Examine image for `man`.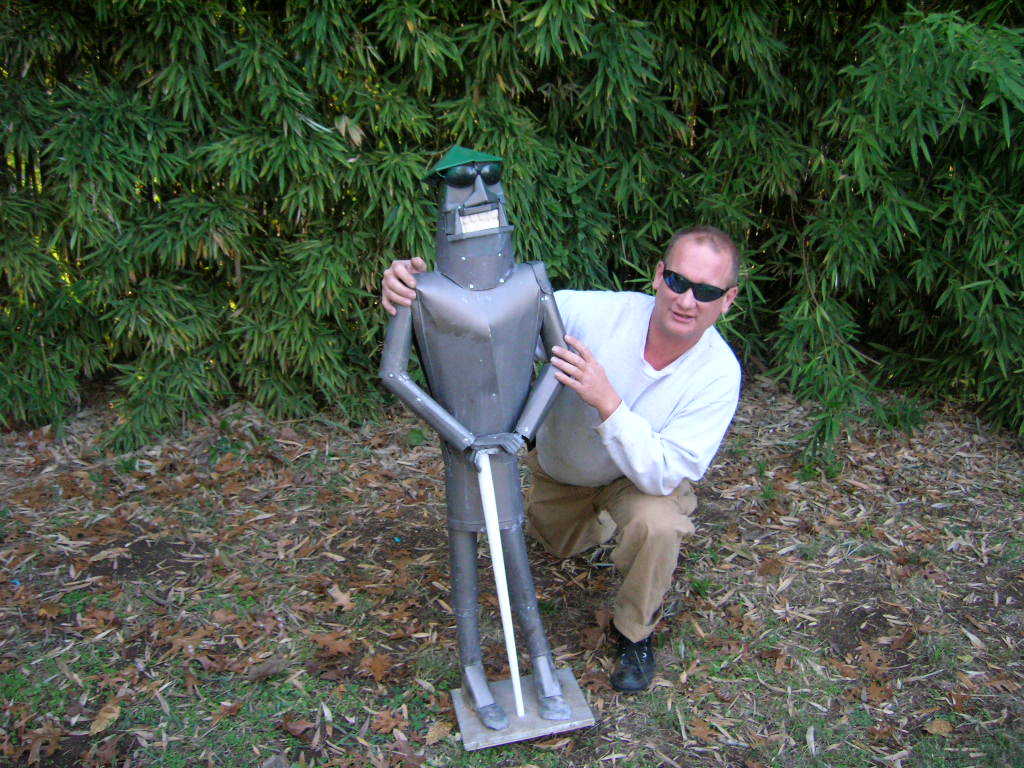
Examination result: bbox=[358, 185, 732, 719].
